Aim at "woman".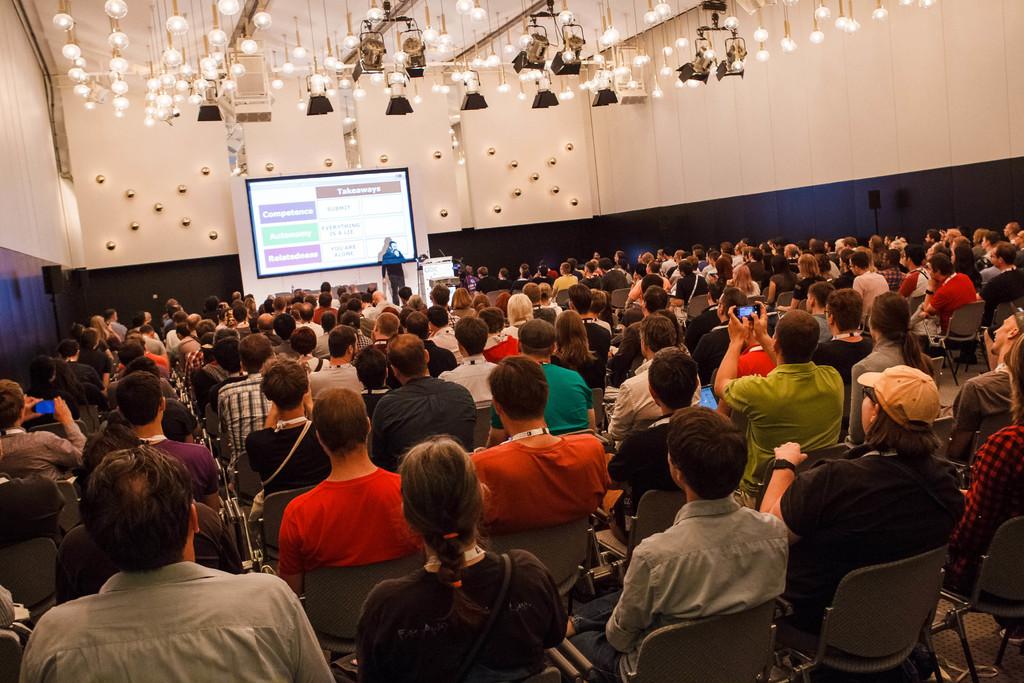
Aimed at bbox(500, 292, 536, 338).
